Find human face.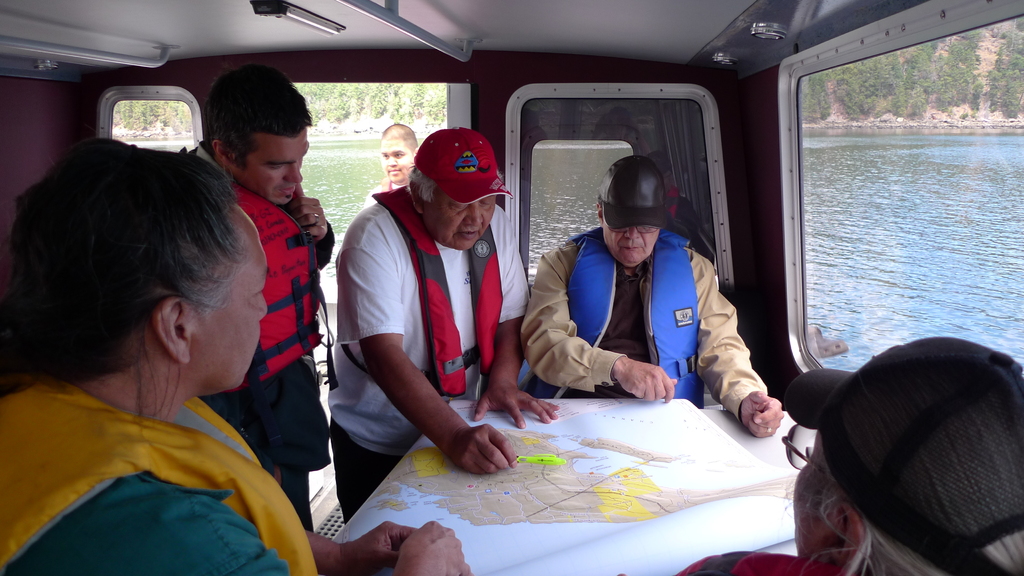
pyautogui.locateOnScreen(604, 221, 659, 267).
